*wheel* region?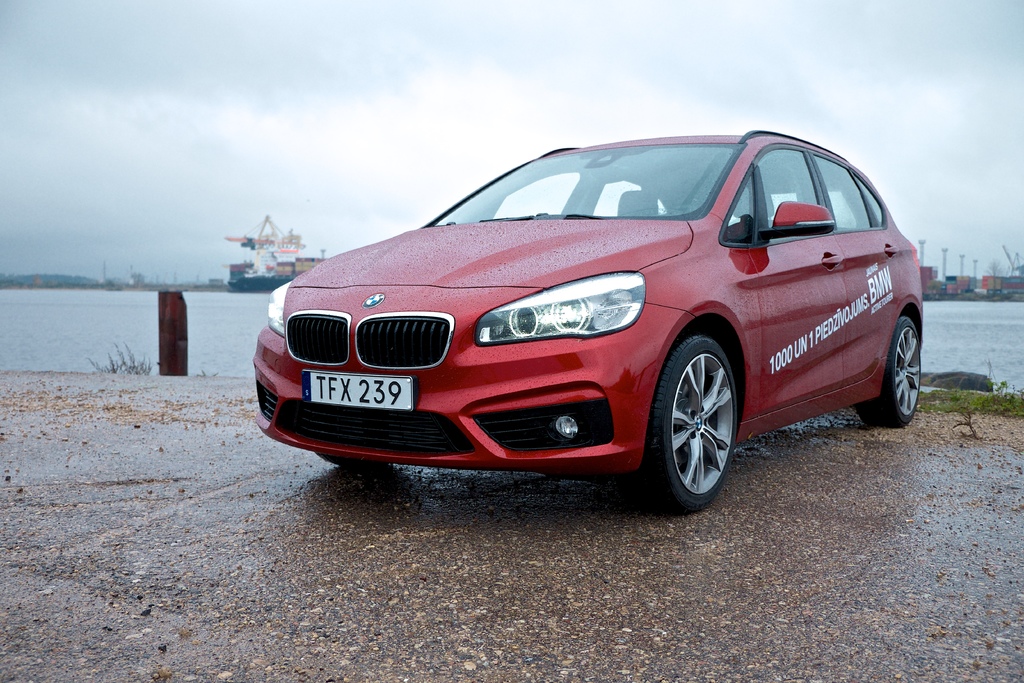
[619, 333, 737, 514]
